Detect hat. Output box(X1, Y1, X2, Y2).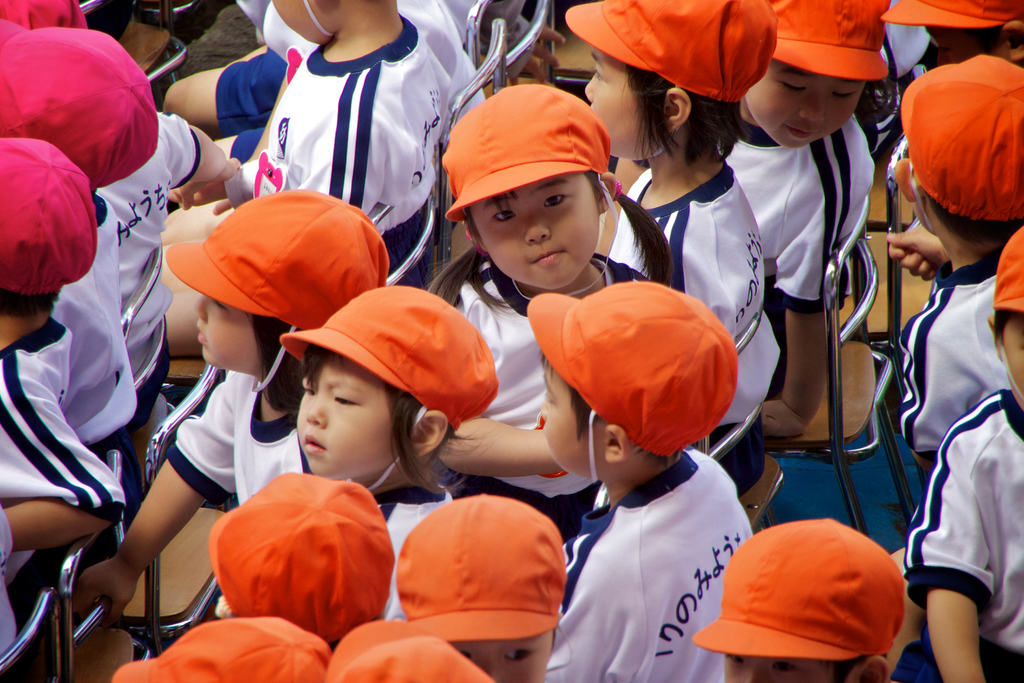
box(0, 17, 160, 193).
